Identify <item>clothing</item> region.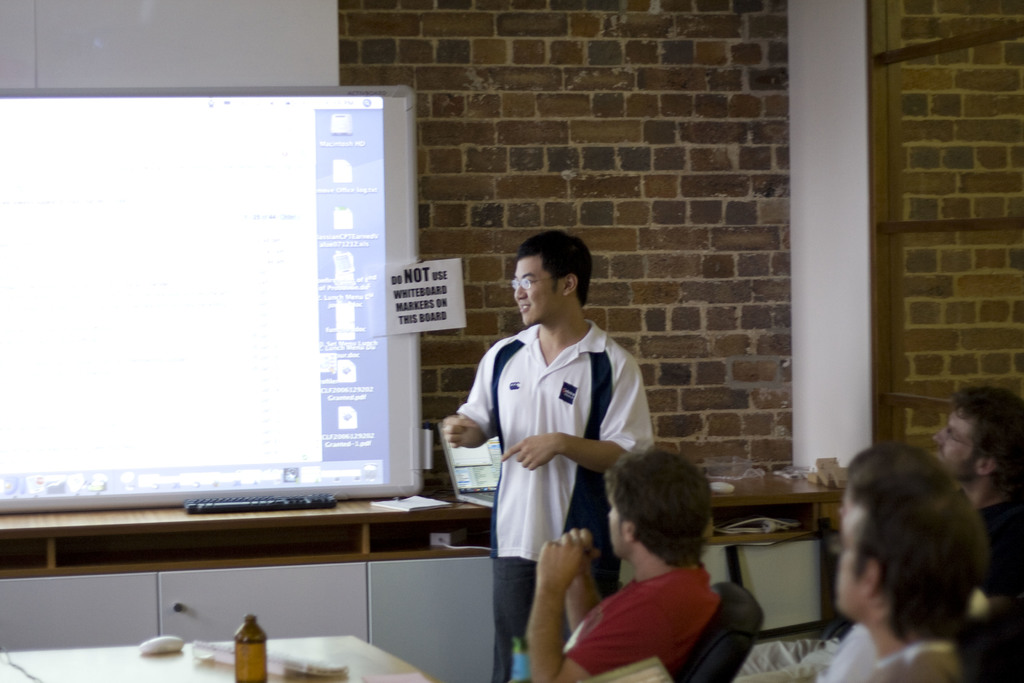
Region: 804,625,957,682.
